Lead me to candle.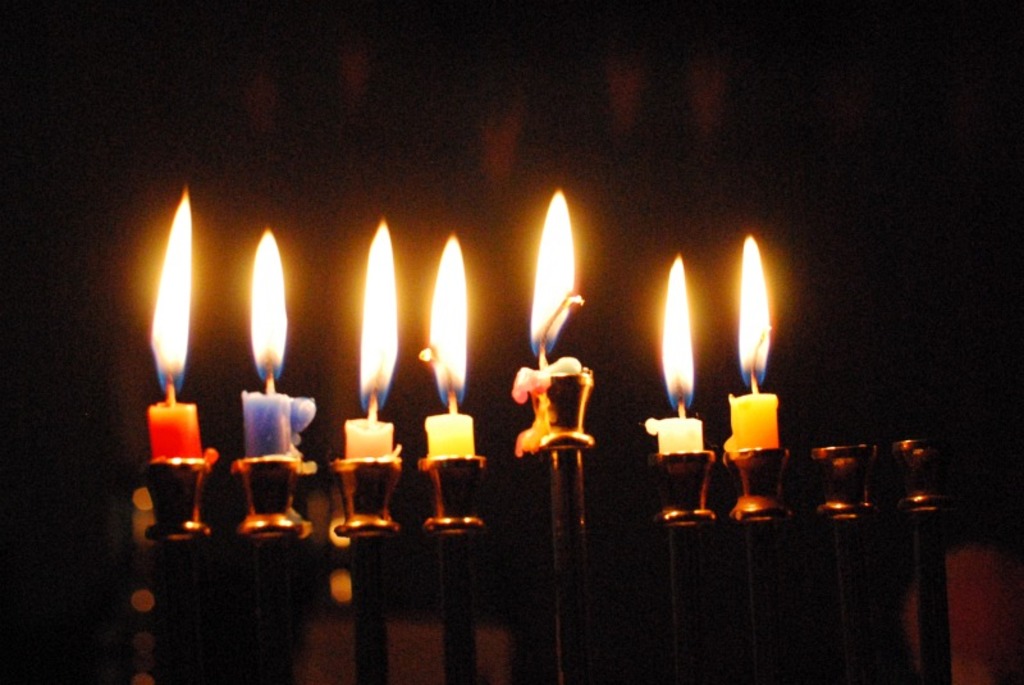
Lead to bbox=(347, 216, 397, 462).
